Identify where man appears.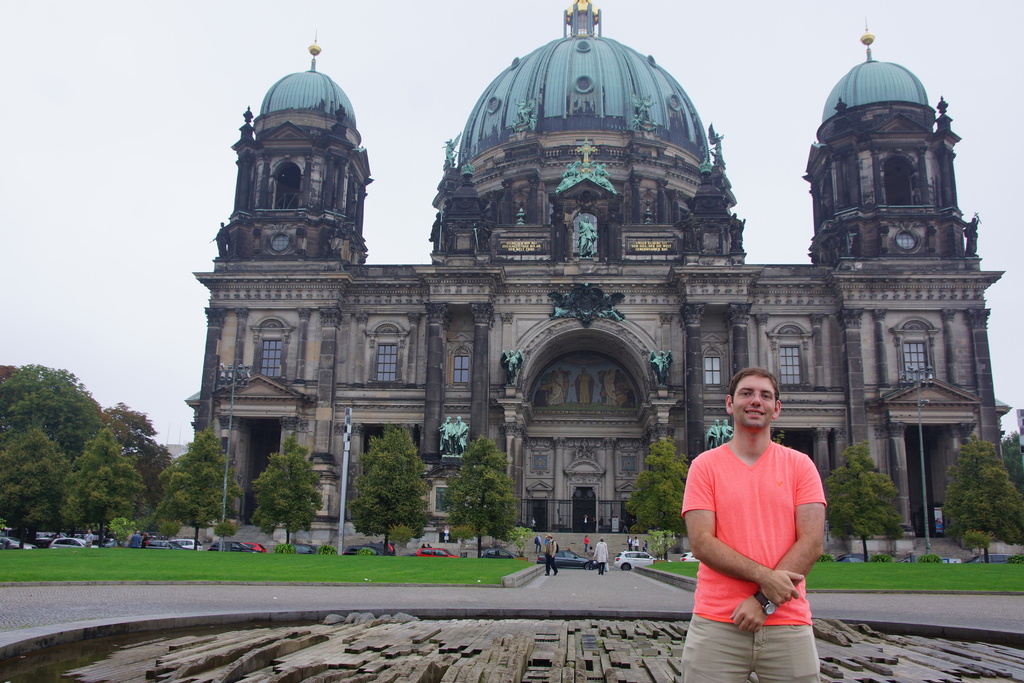
Appears at Rect(680, 371, 840, 668).
